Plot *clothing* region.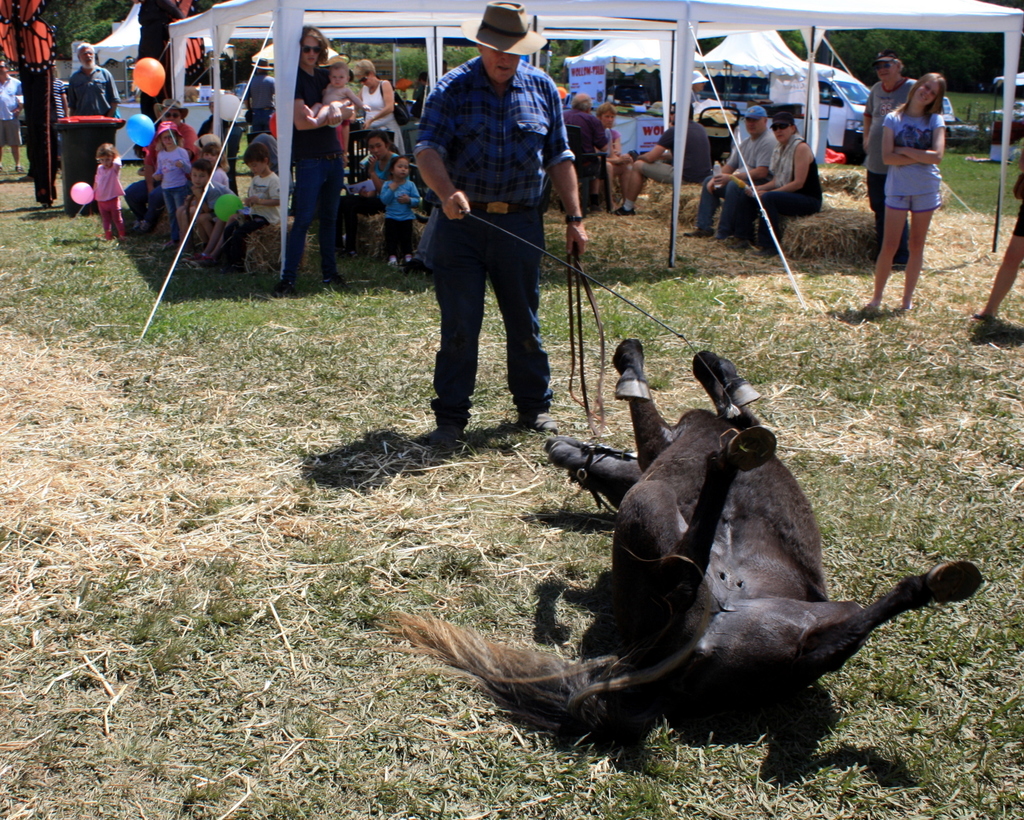
Plotted at Rect(378, 168, 417, 242).
